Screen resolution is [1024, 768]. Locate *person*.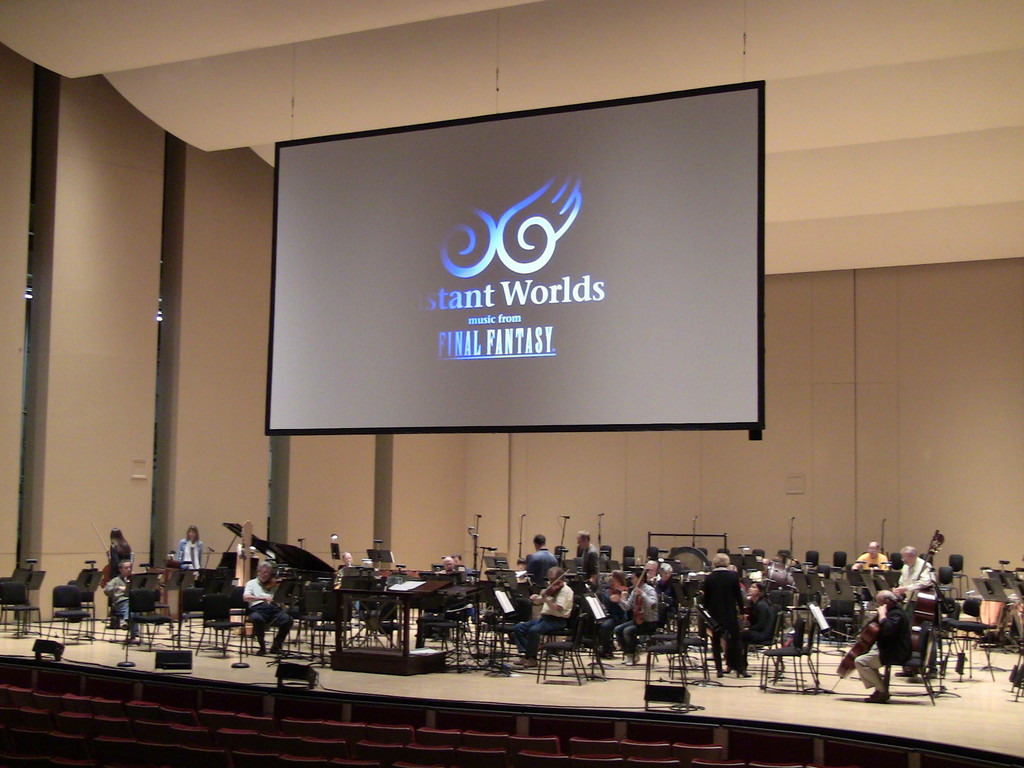
rect(173, 527, 198, 584).
